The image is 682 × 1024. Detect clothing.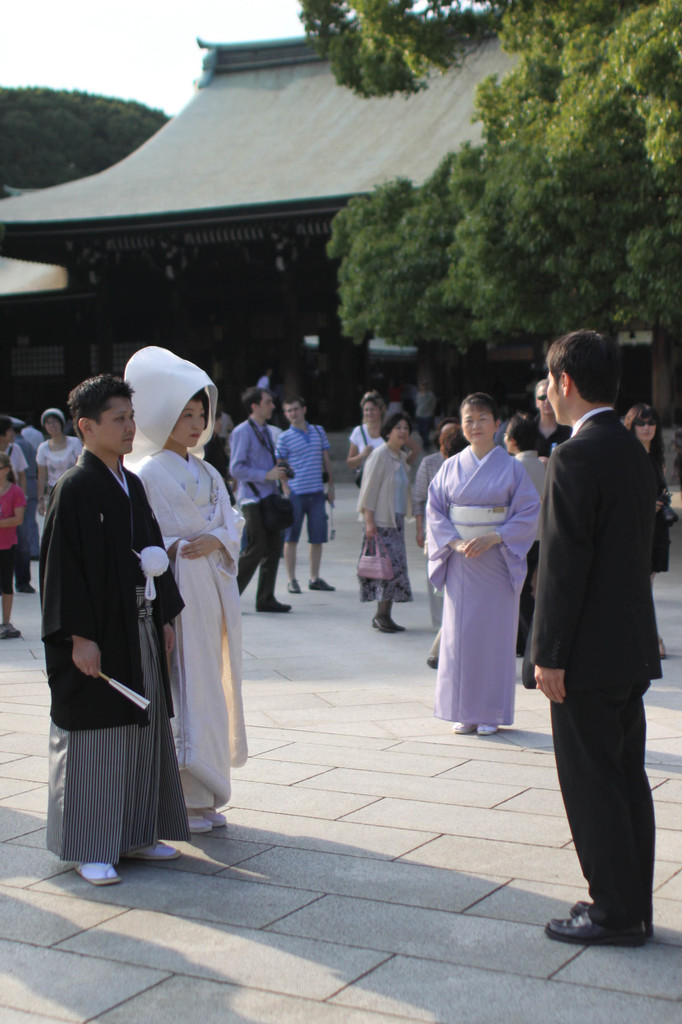
Detection: (0, 482, 19, 592).
